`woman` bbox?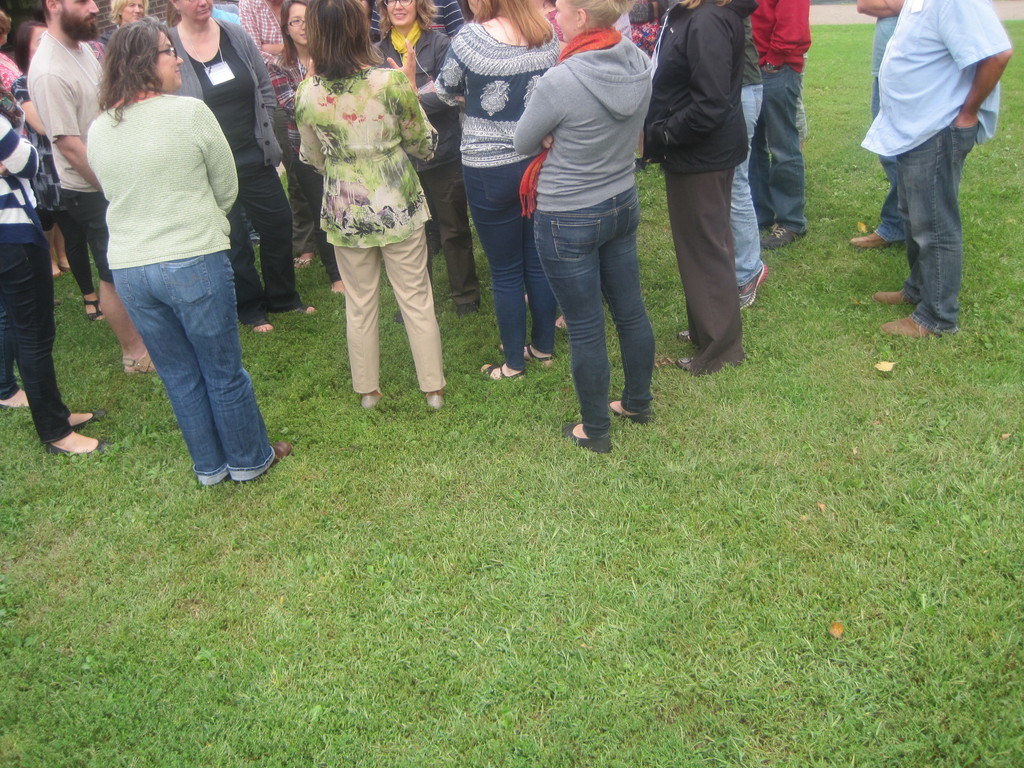
Rect(287, 0, 452, 418)
